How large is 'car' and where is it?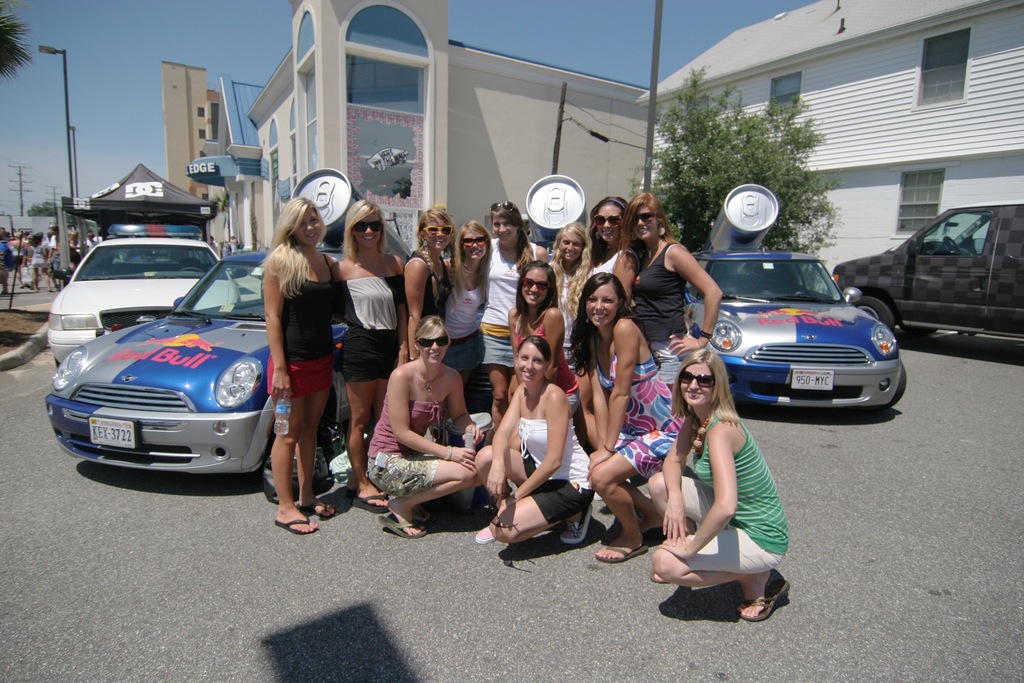
Bounding box: bbox(444, 174, 588, 402).
